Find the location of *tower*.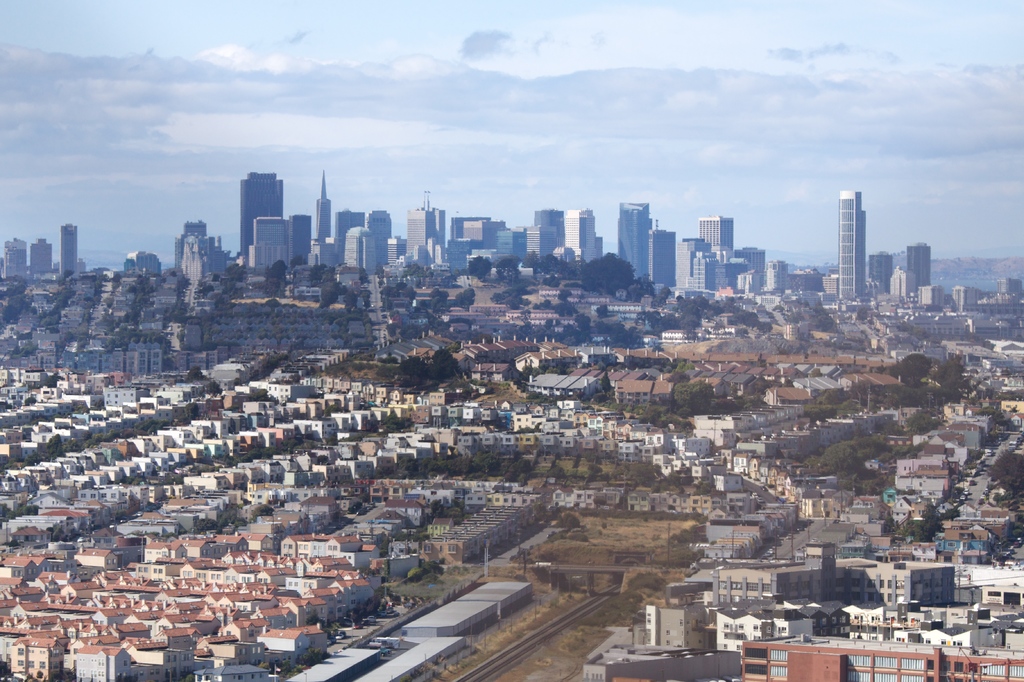
Location: bbox=(4, 235, 26, 288).
